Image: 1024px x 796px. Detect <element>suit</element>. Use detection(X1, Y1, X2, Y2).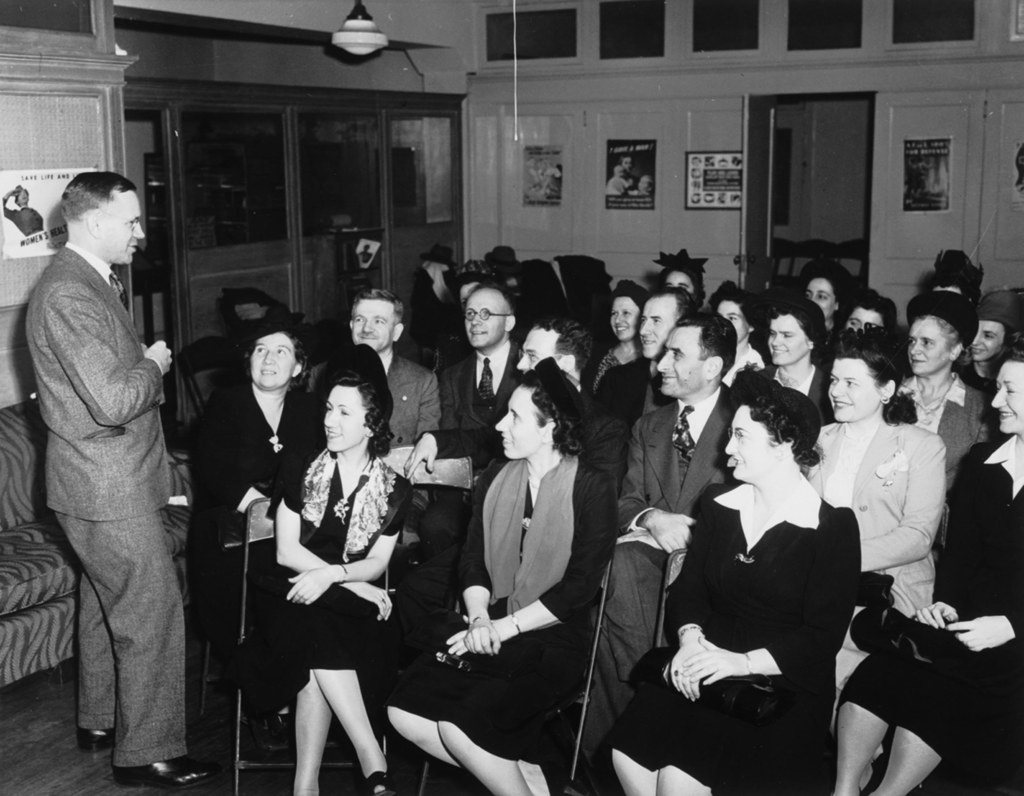
detection(438, 343, 524, 448).
